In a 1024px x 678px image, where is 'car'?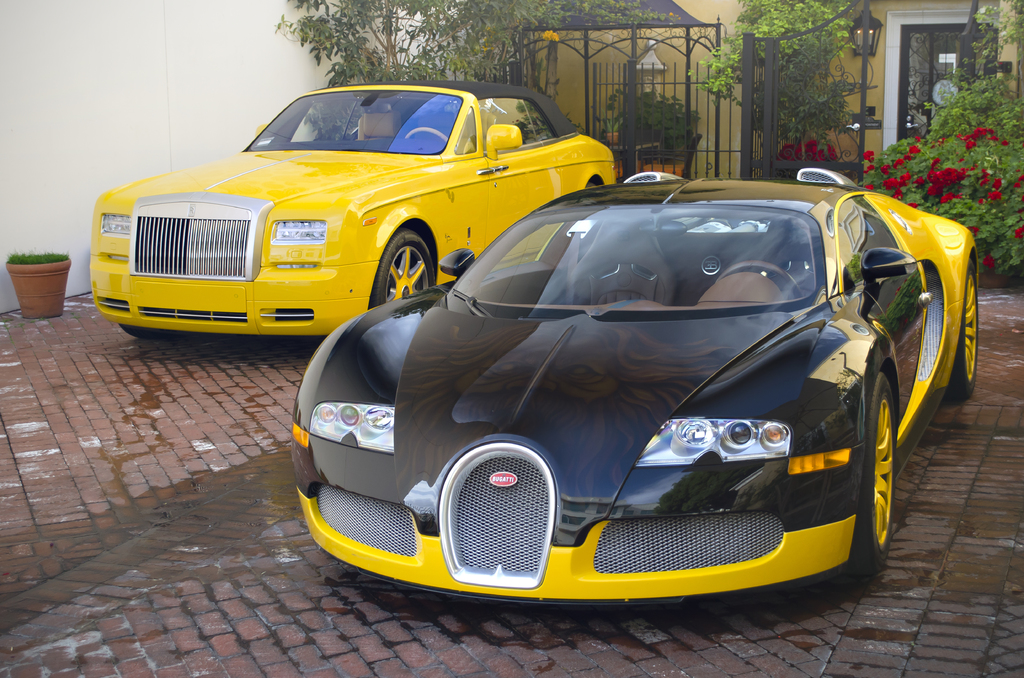
x1=292 y1=157 x2=986 y2=595.
